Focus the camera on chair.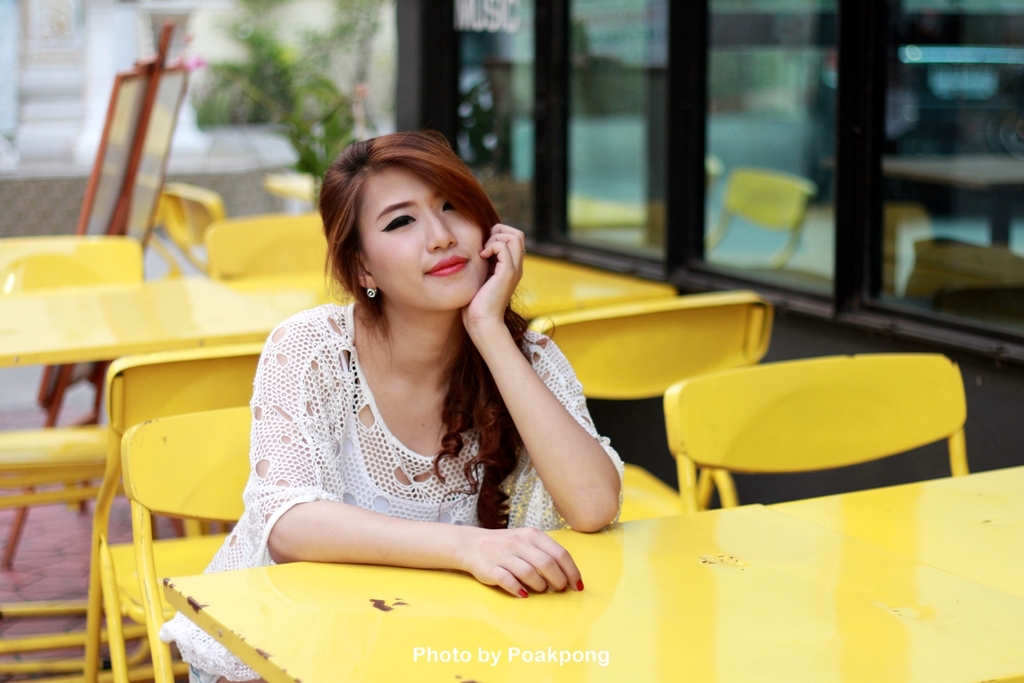
Focus region: 85 344 266 682.
